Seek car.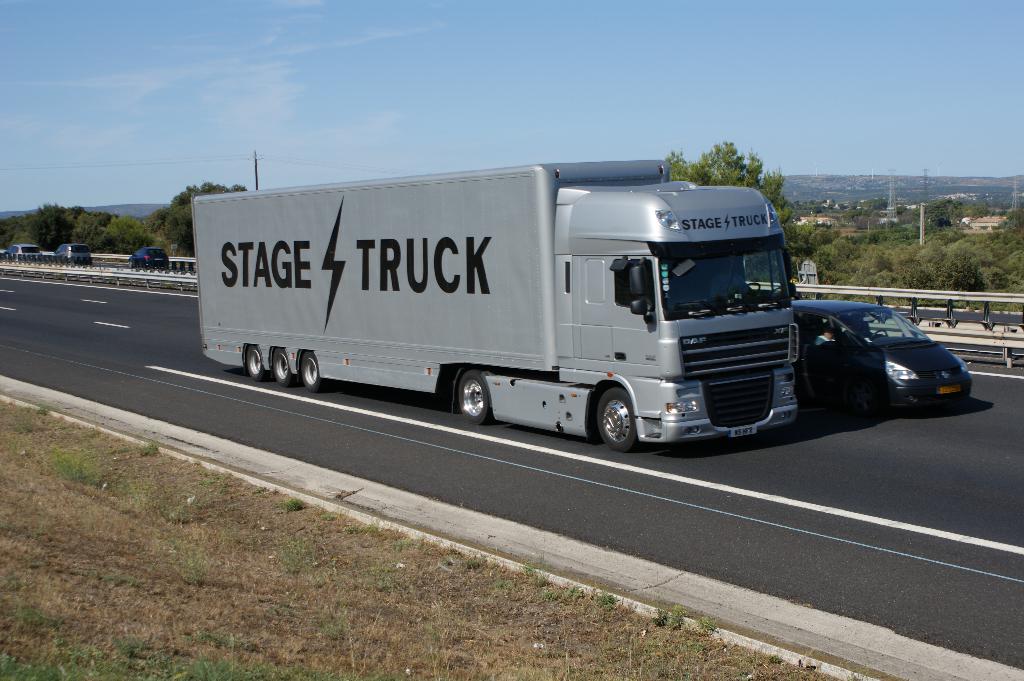
rect(126, 246, 170, 268).
